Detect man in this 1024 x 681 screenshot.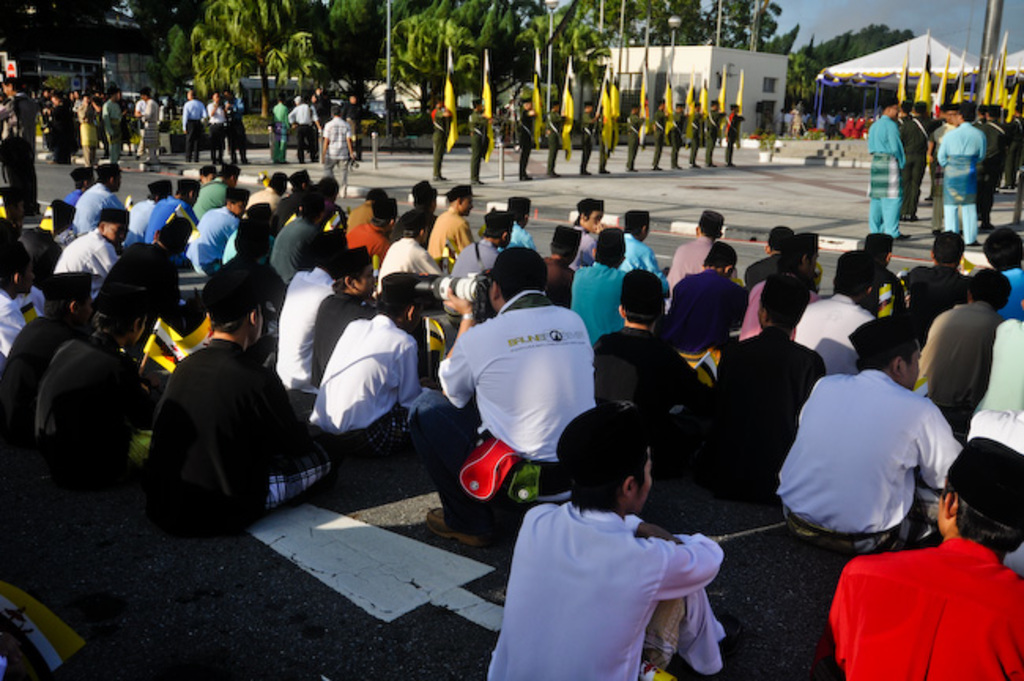
Detection: 720 109 744 170.
